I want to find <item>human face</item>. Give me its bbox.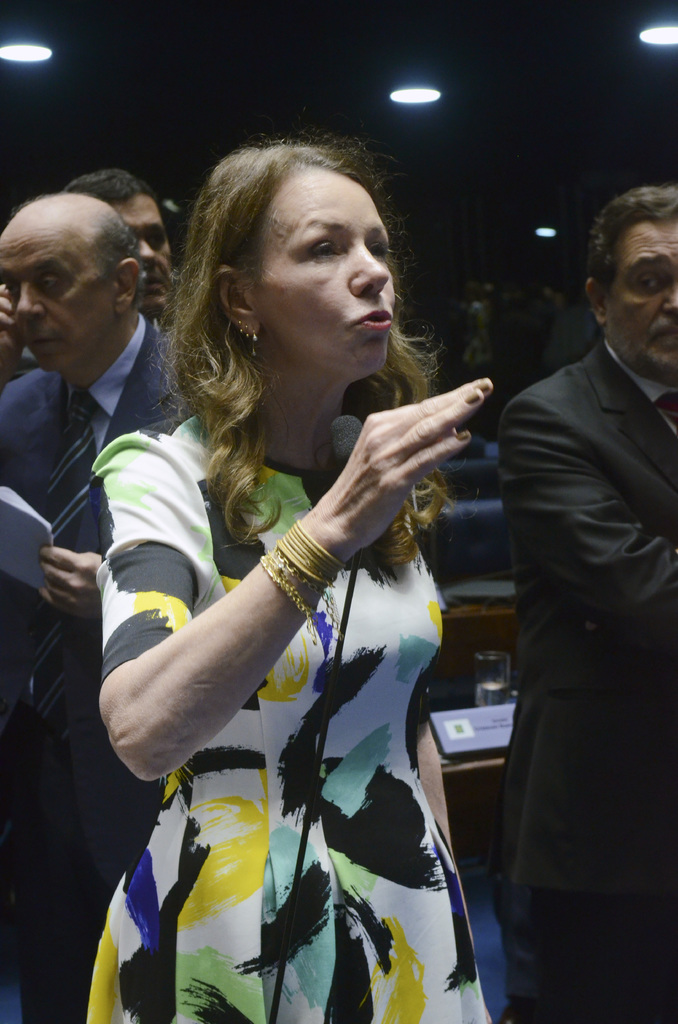
613/197/677/377.
